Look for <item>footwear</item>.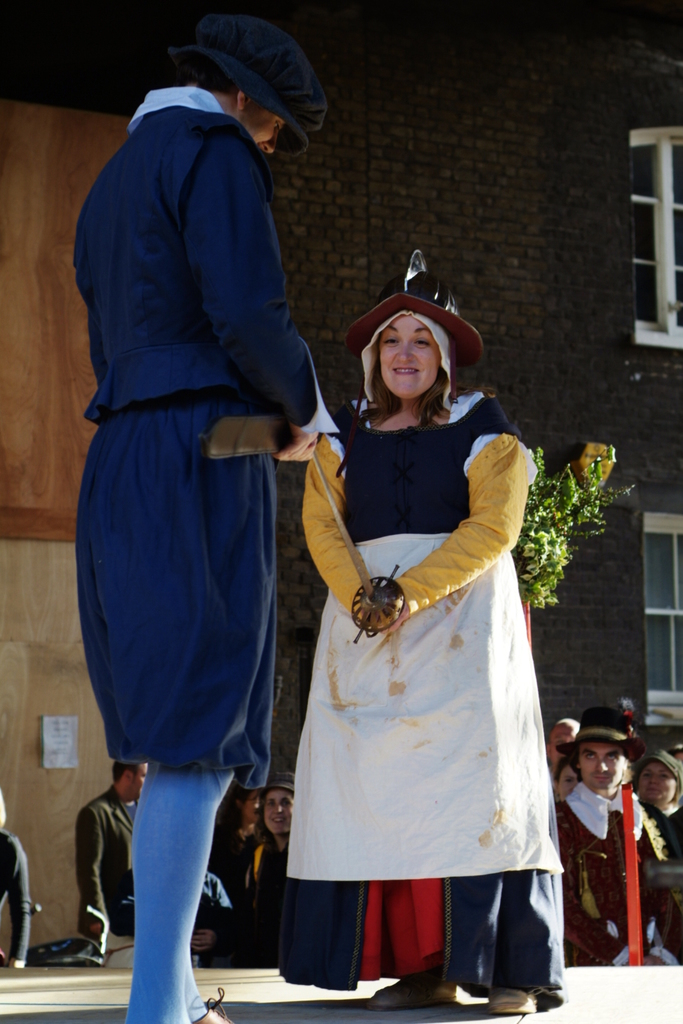
Found: {"left": 373, "top": 980, "right": 455, "bottom": 1011}.
